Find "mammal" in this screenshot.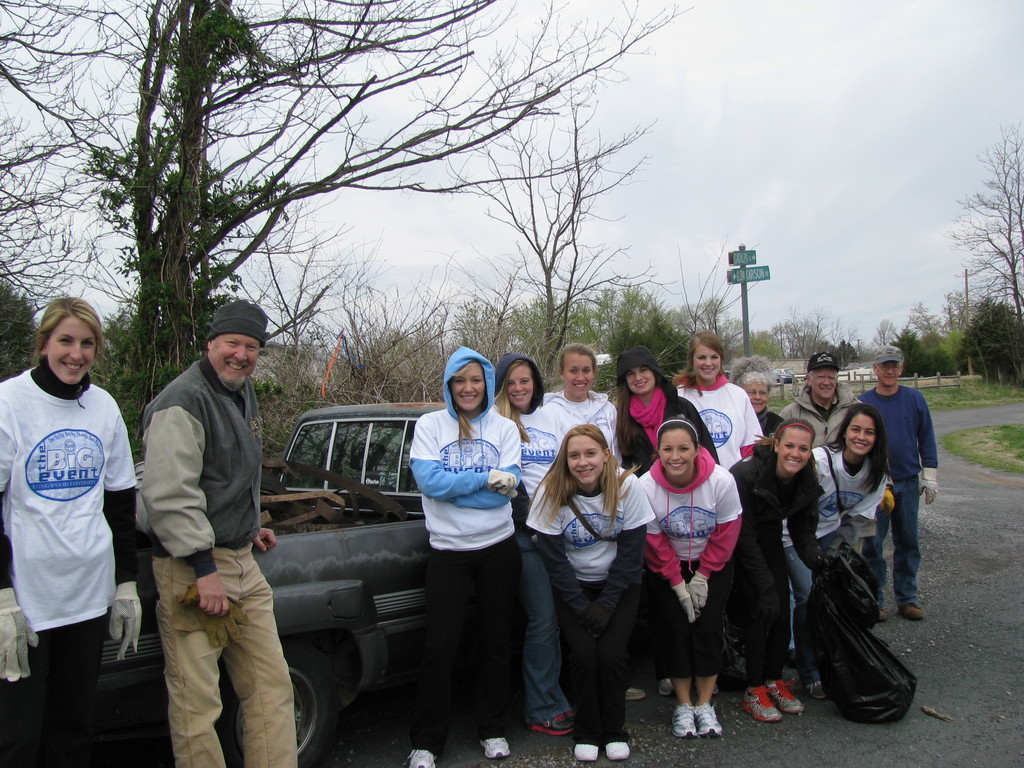
The bounding box for "mammal" is 612,343,718,476.
